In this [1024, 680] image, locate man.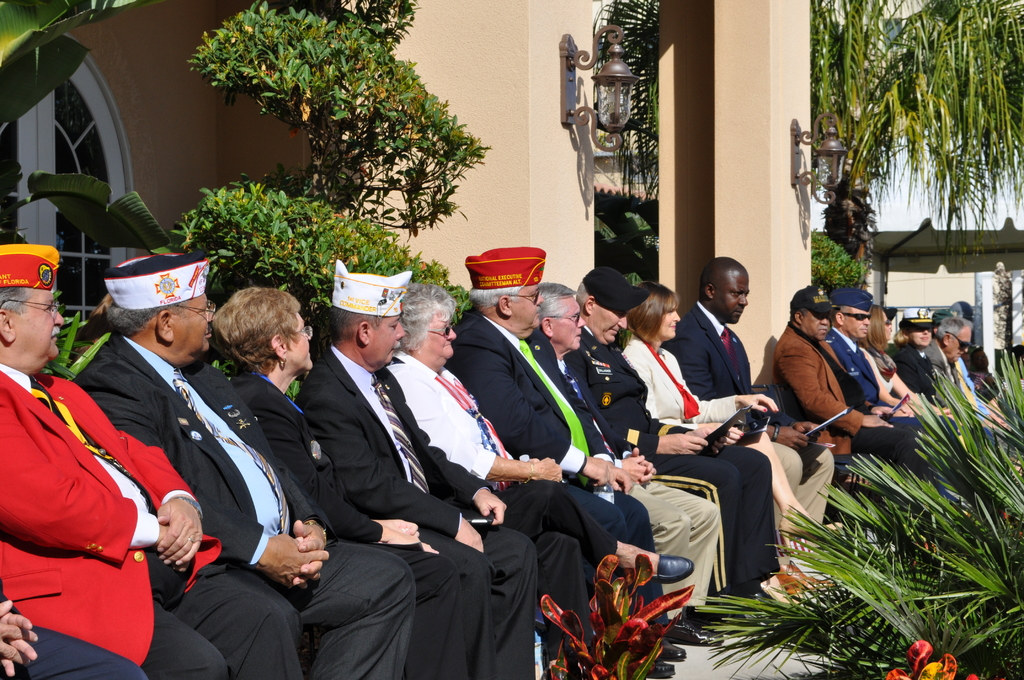
Bounding box: 444 239 687 679.
